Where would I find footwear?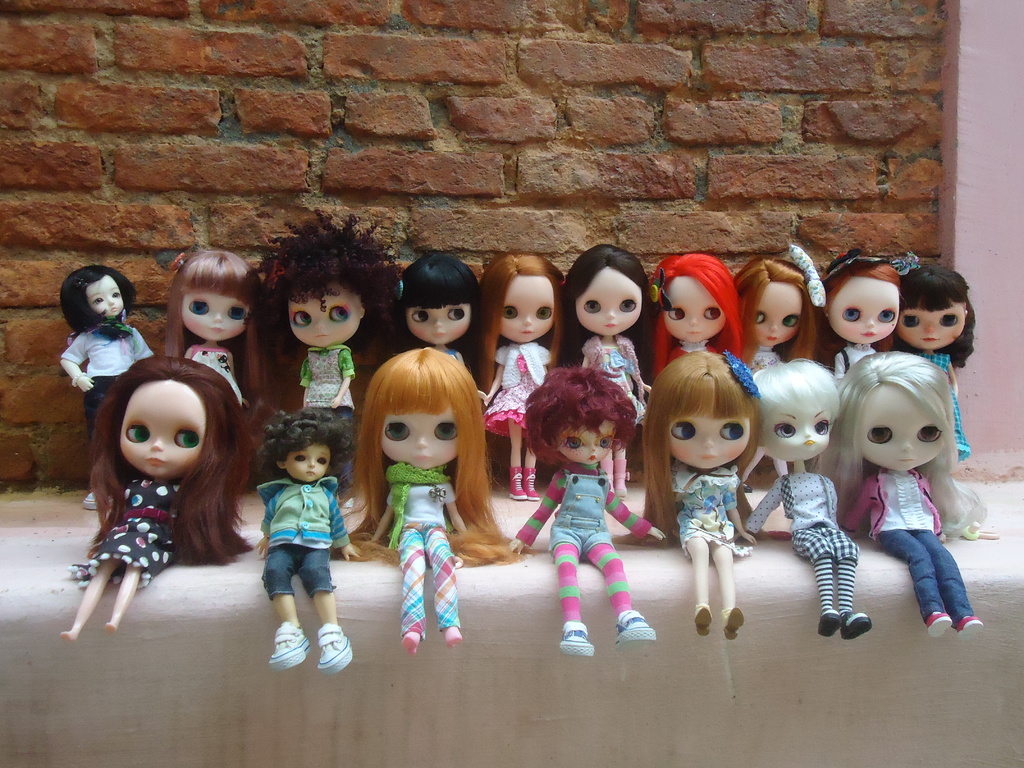
At <box>599,460,615,496</box>.
